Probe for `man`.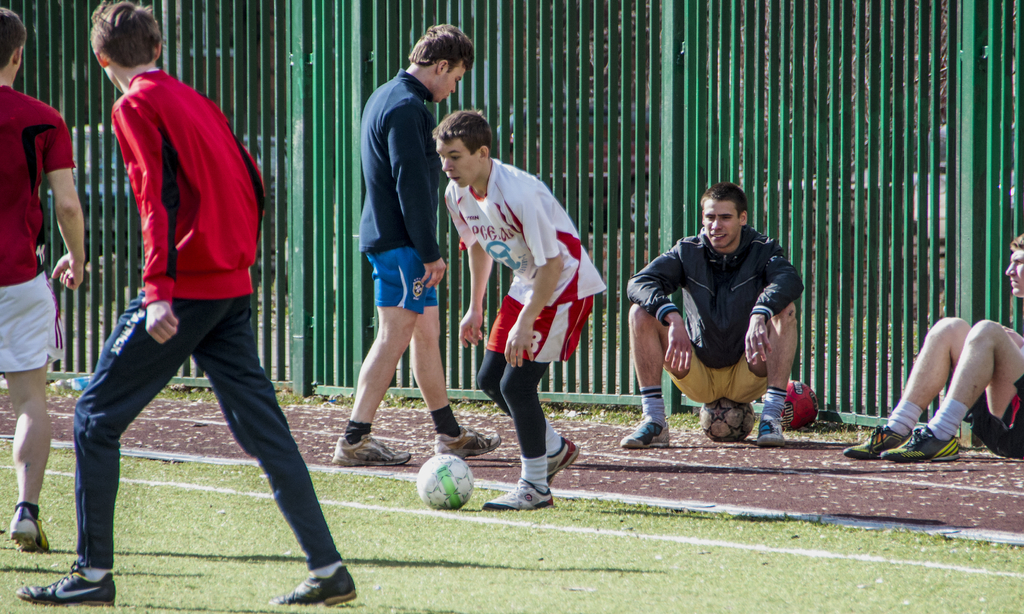
Probe result: 326 20 499 475.
